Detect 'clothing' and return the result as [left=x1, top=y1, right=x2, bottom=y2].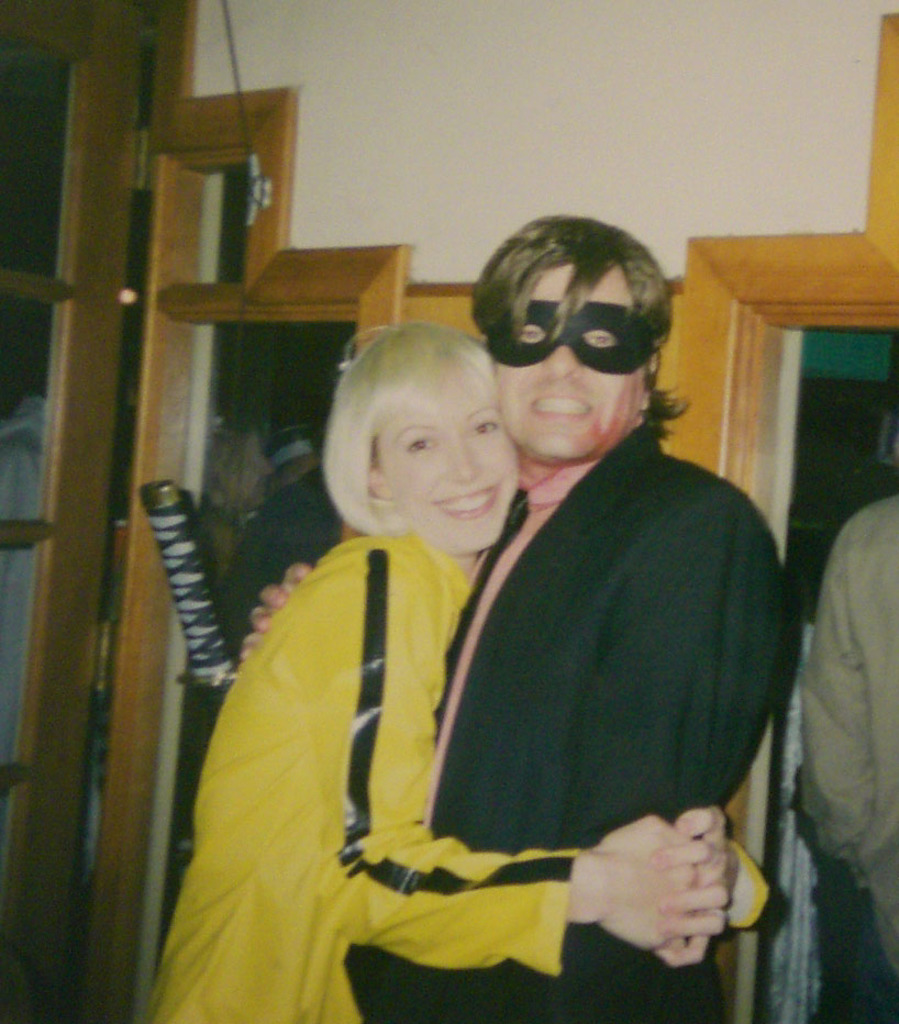
[left=0, top=398, right=100, bottom=831].
